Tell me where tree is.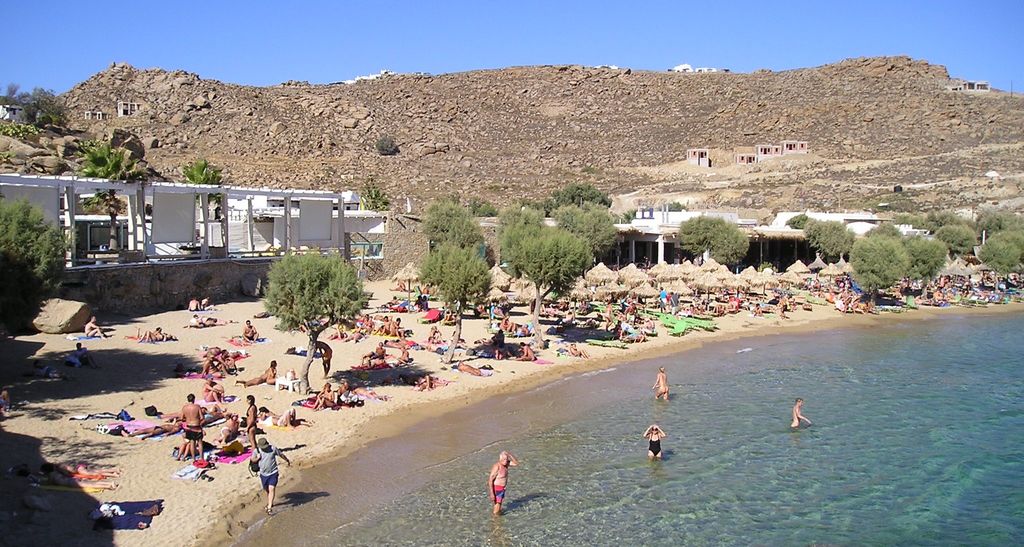
tree is at left=671, top=221, right=748, bottom=267.
